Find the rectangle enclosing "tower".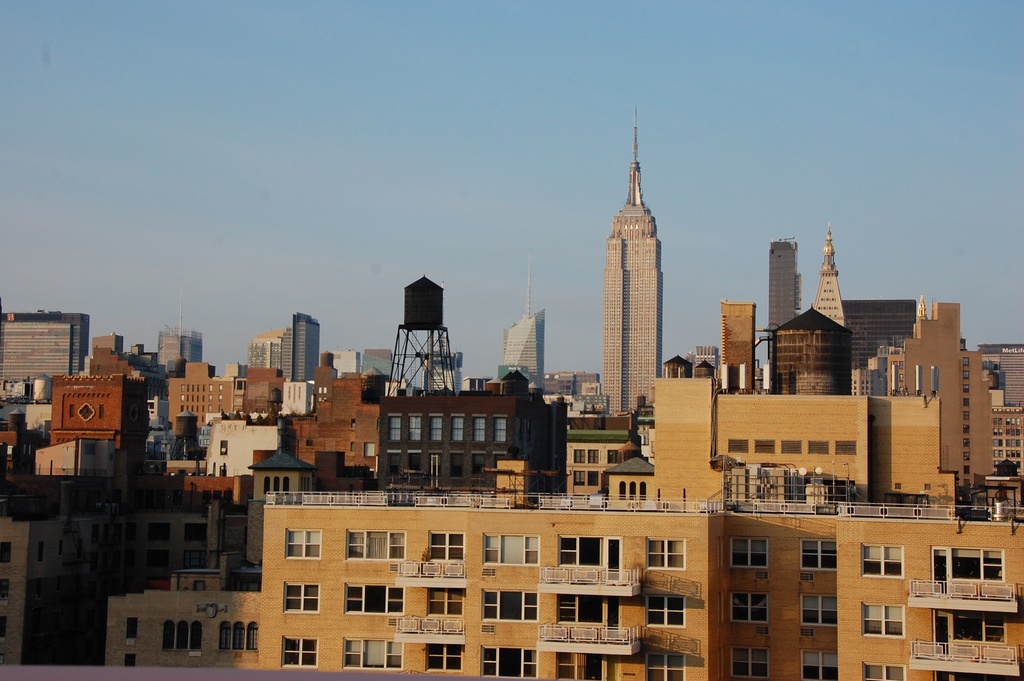
<bbox>814, 224, 850, 327</bbox>.
